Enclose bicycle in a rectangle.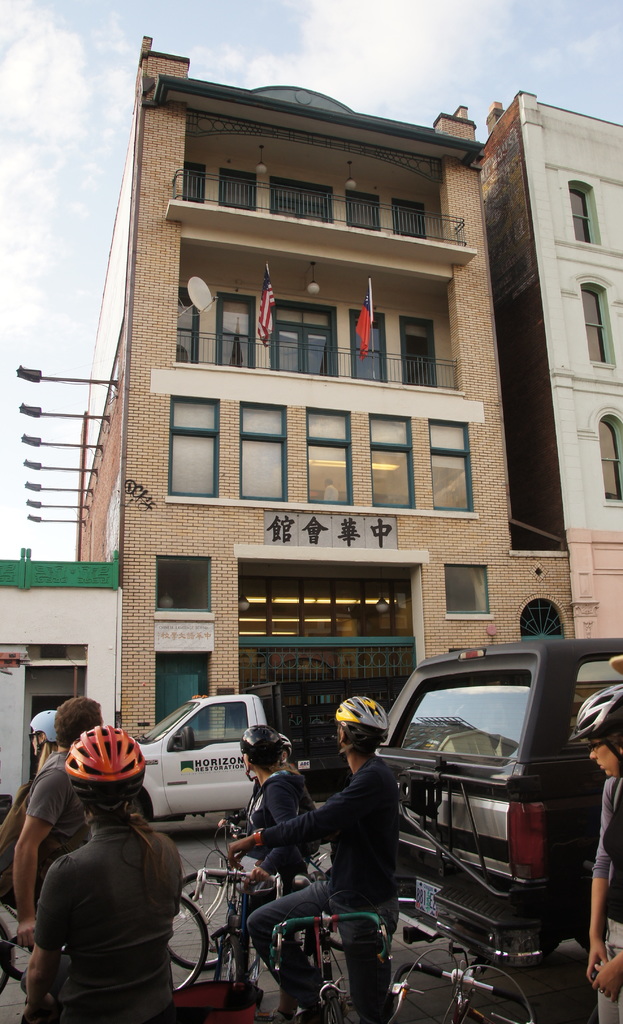
<box>156,822,274,1004</box>.
